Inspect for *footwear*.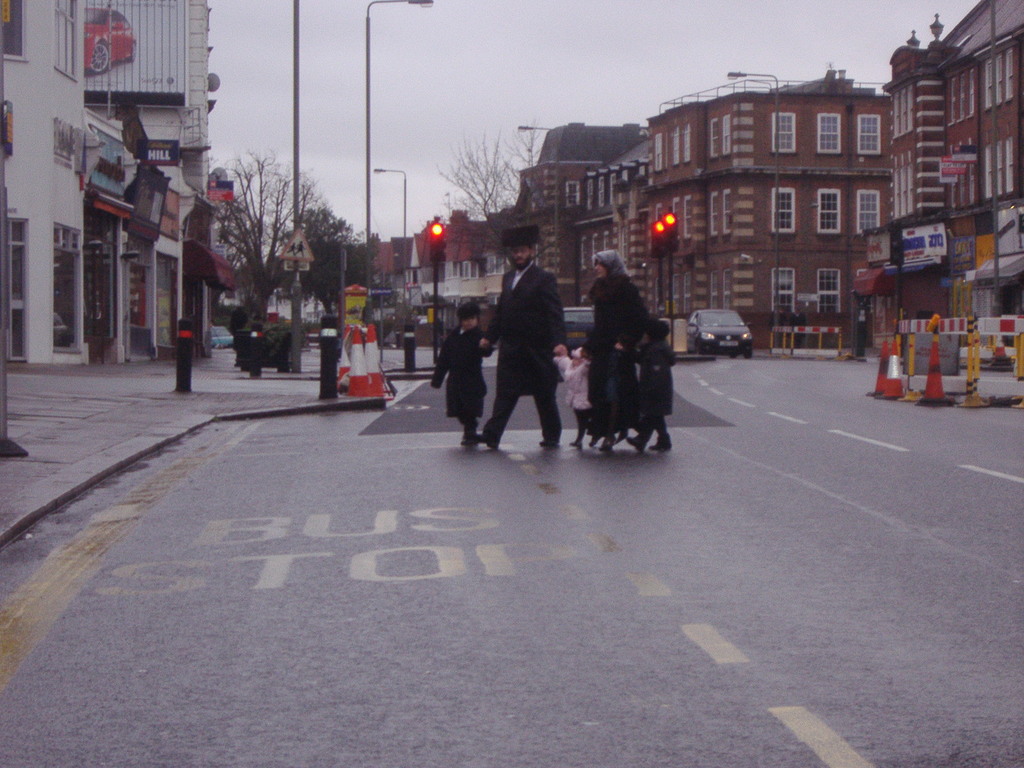
Inspection: box(571, 439, 582, 449).
